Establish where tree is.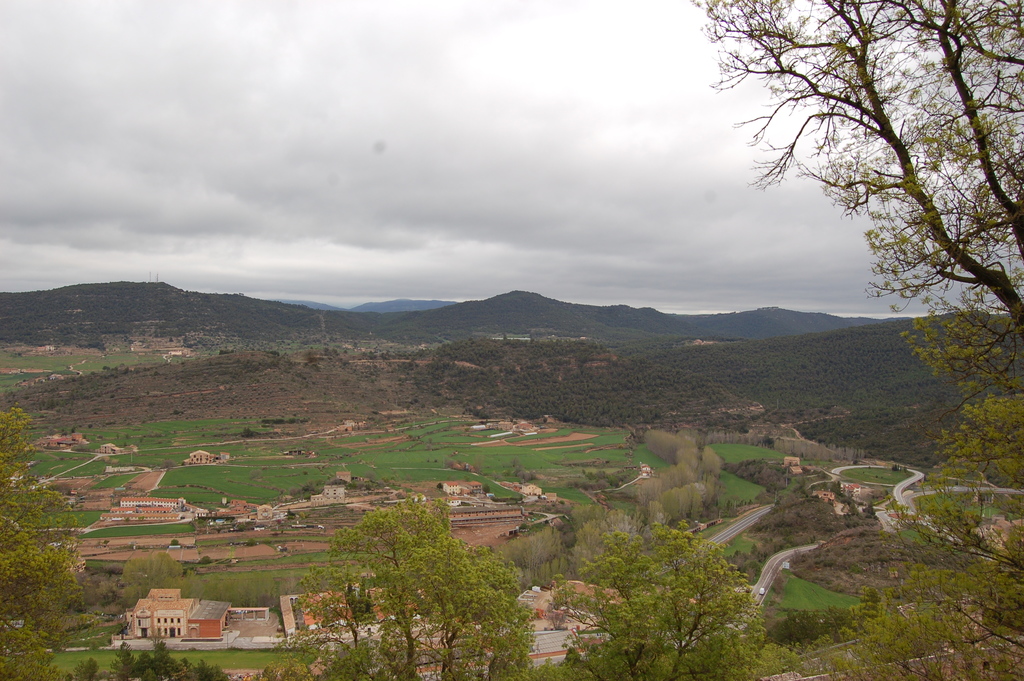
Established at 172,409,178,416.
